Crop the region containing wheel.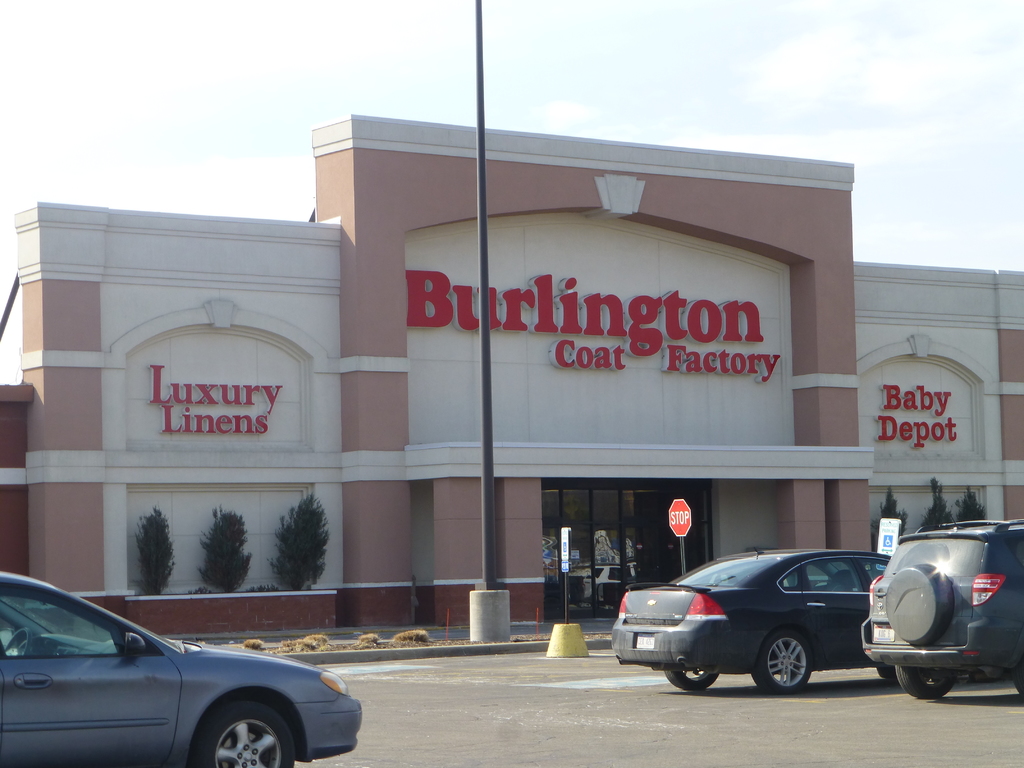
Crop region: select_region(191, 694, 298, 767).
